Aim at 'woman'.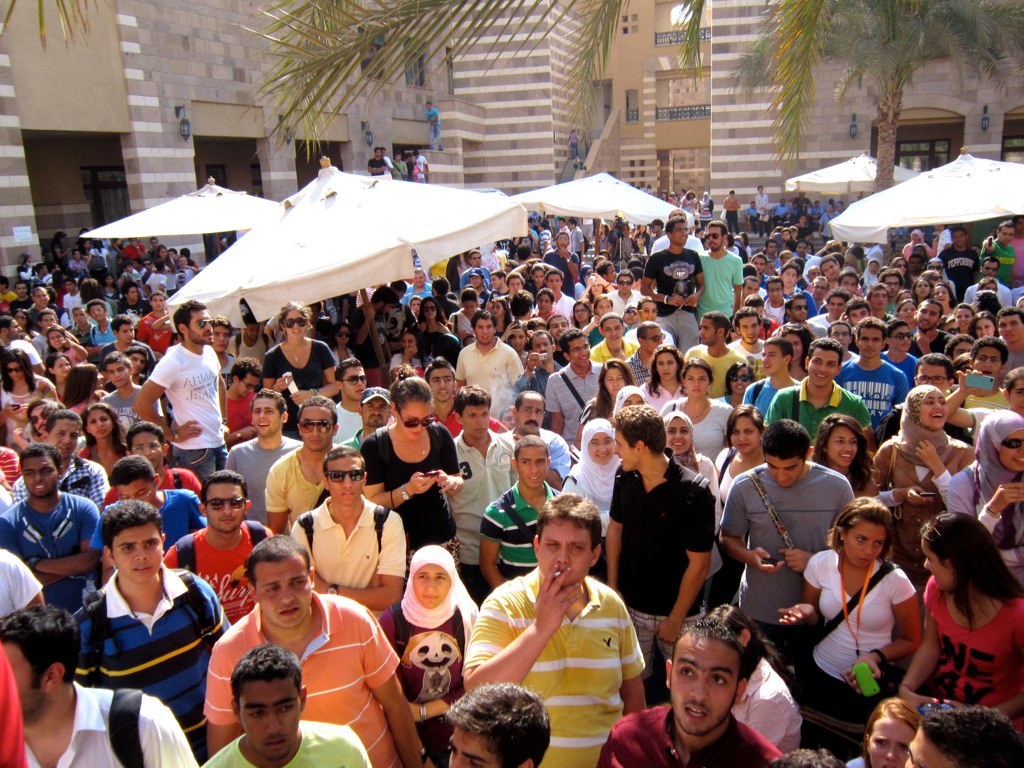
Aimed at [755,489,937,756].
